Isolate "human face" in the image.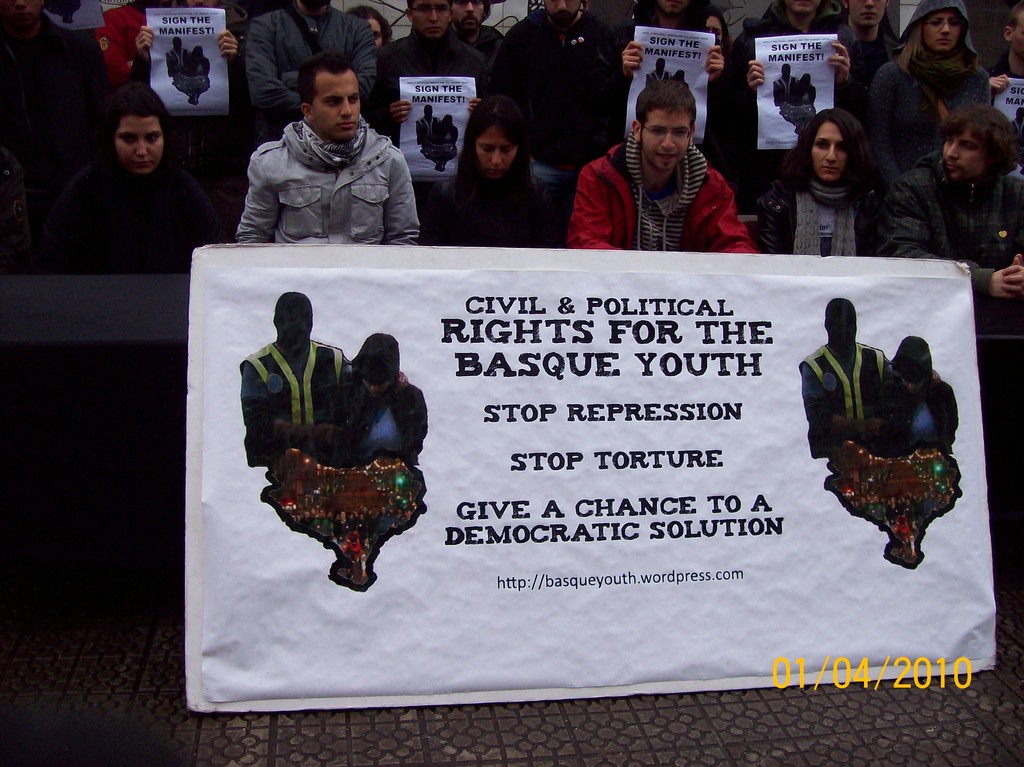
Isolated region: bbox(786, 0, 820, 17).
